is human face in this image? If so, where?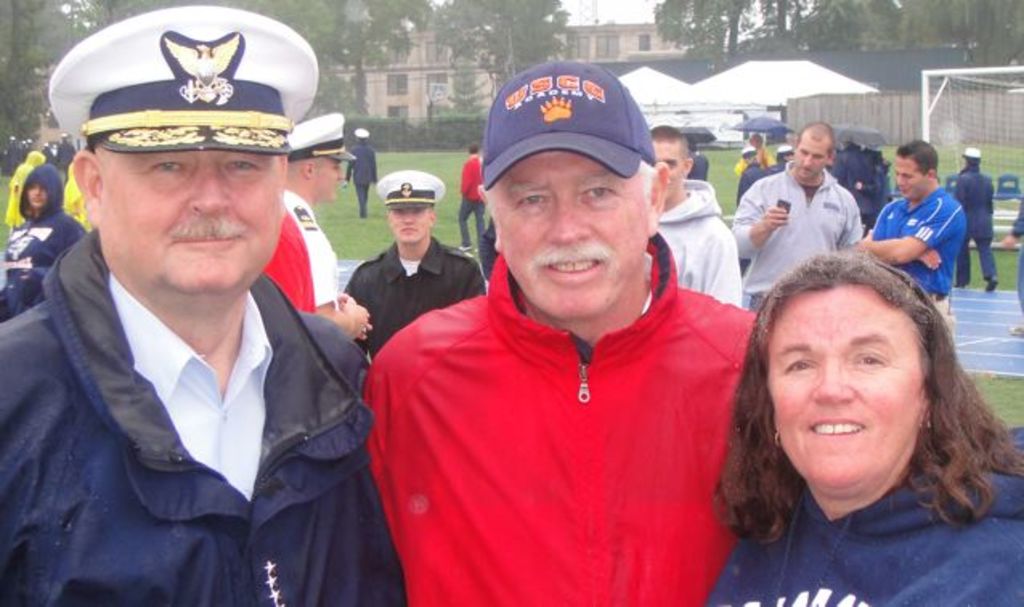
Yes, at 896, 149, 923, 199.
